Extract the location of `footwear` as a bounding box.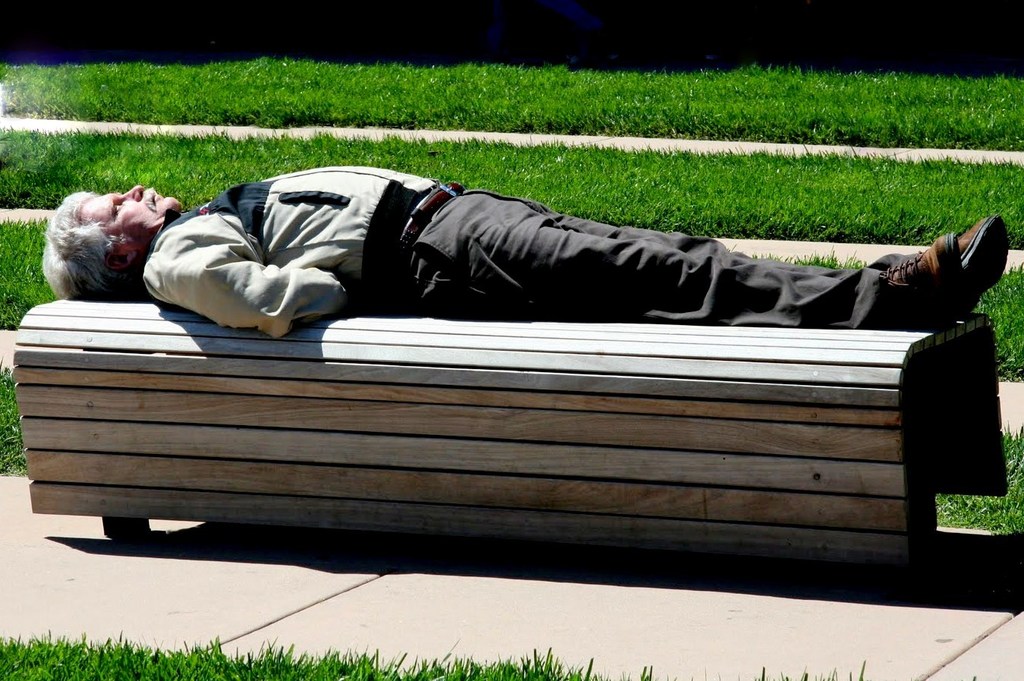
crop(844, 222, 957, 325).
